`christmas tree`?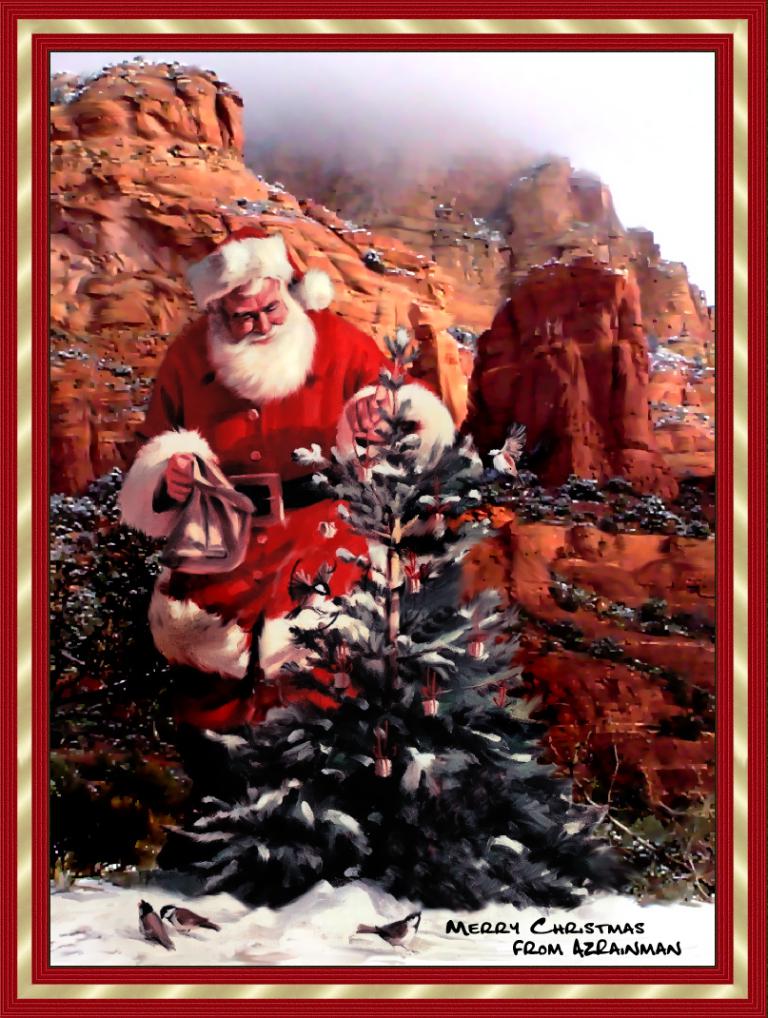
bbox=[157, 326, 606, 903]
